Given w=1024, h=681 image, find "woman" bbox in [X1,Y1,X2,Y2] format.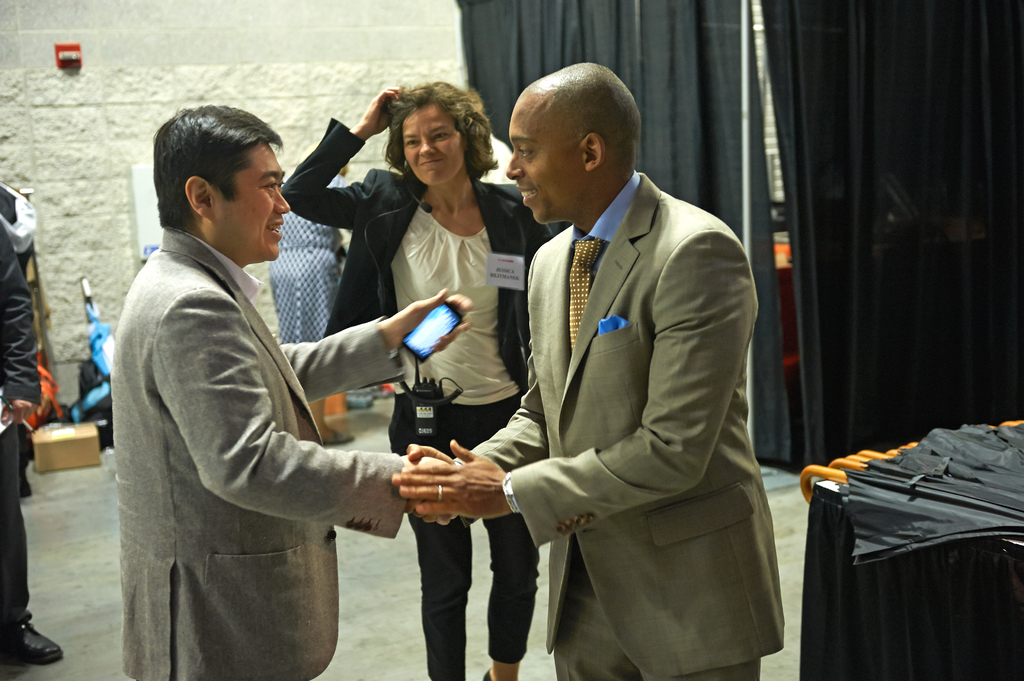
[278,77,554,680].
